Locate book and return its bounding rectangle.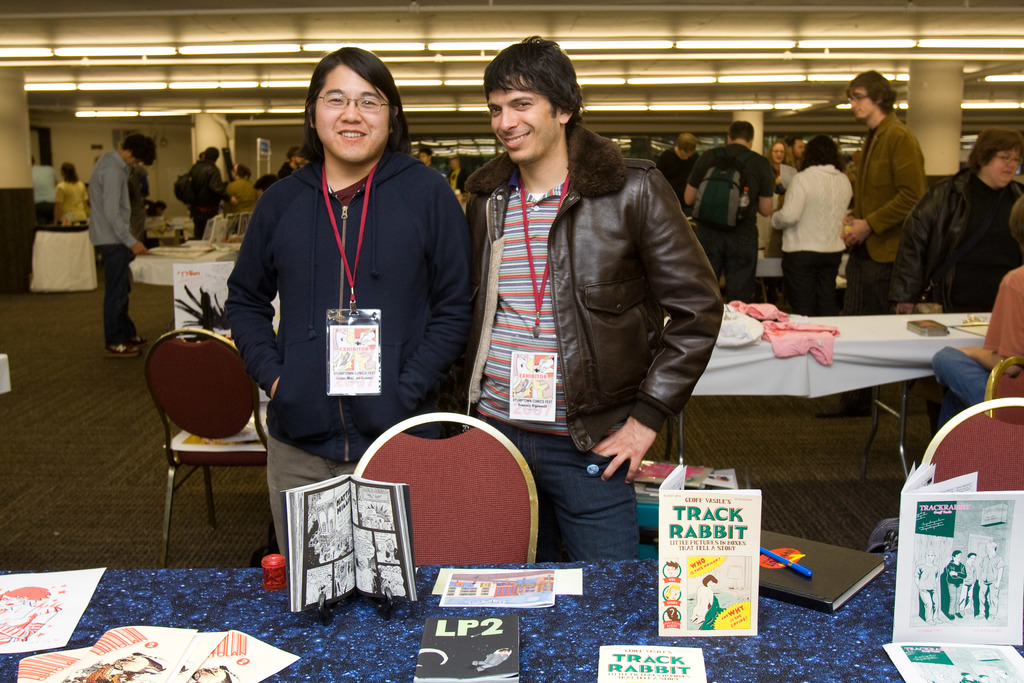
440/567/559/610.
